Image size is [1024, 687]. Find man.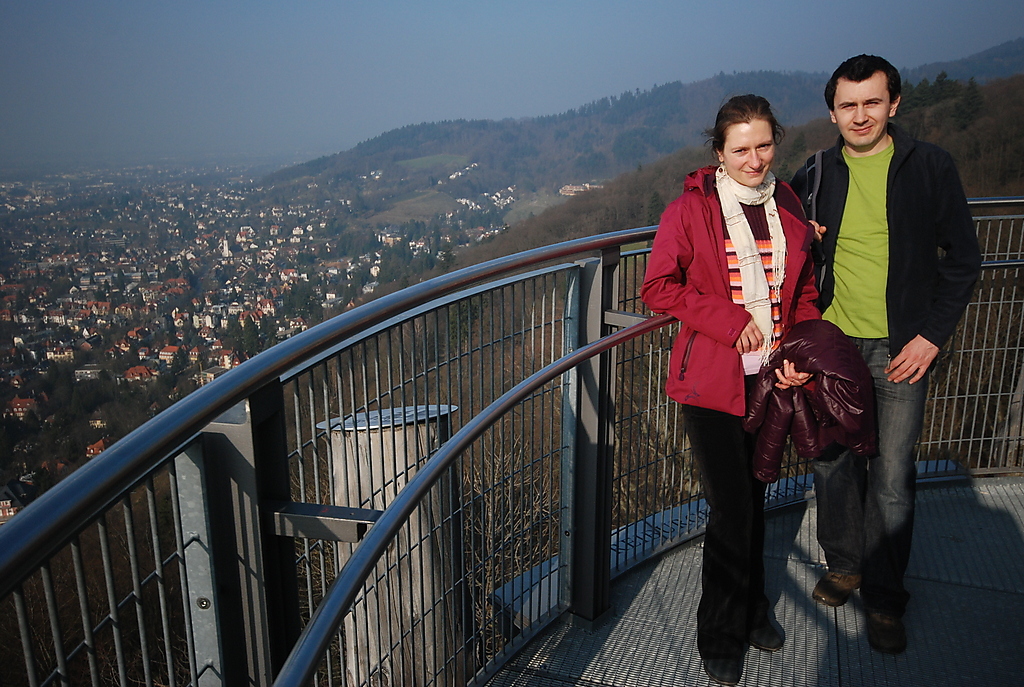
(791,54,981,655).
